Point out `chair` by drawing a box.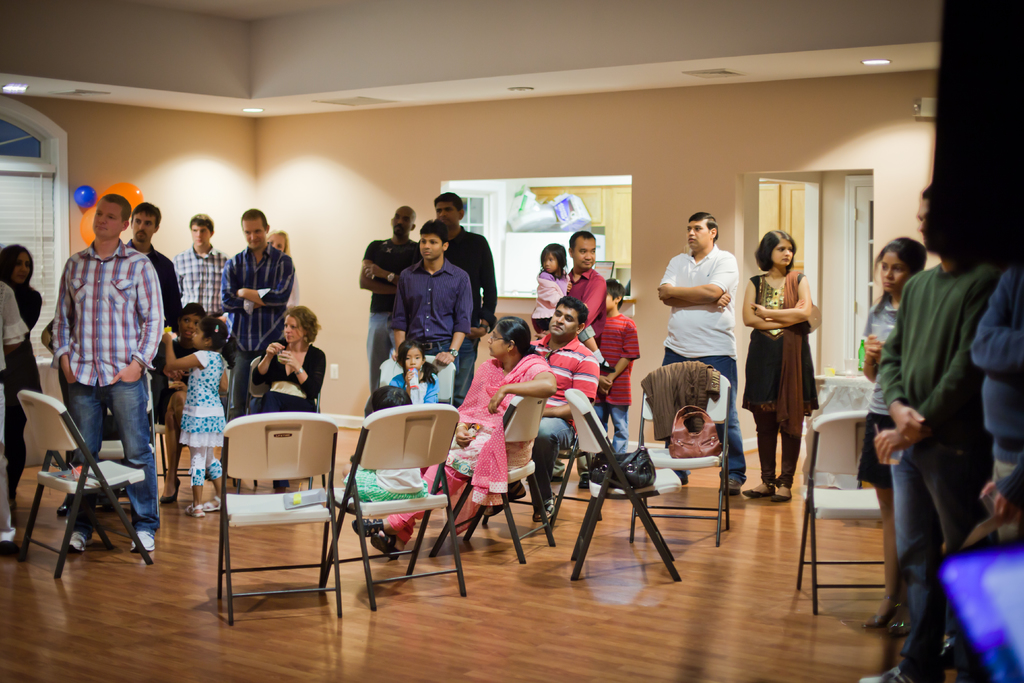
{"x1": 794, "y1": 411, "x2": 891, "y2": 620}.
